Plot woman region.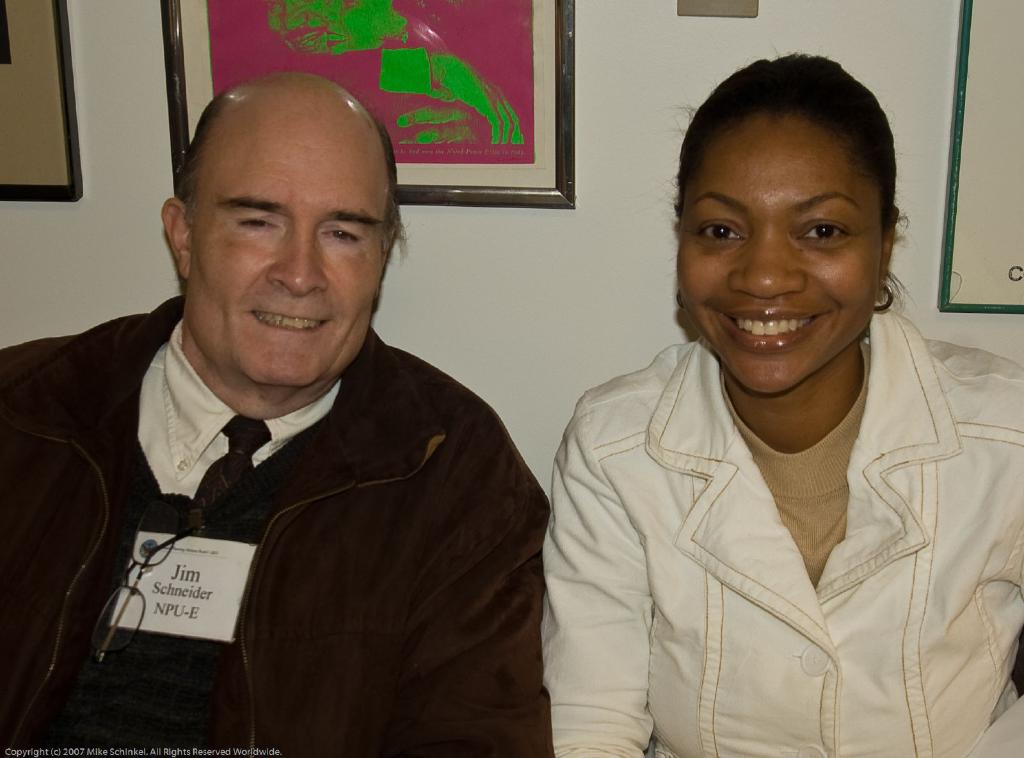
Plotted at 539,46,1023,757.
